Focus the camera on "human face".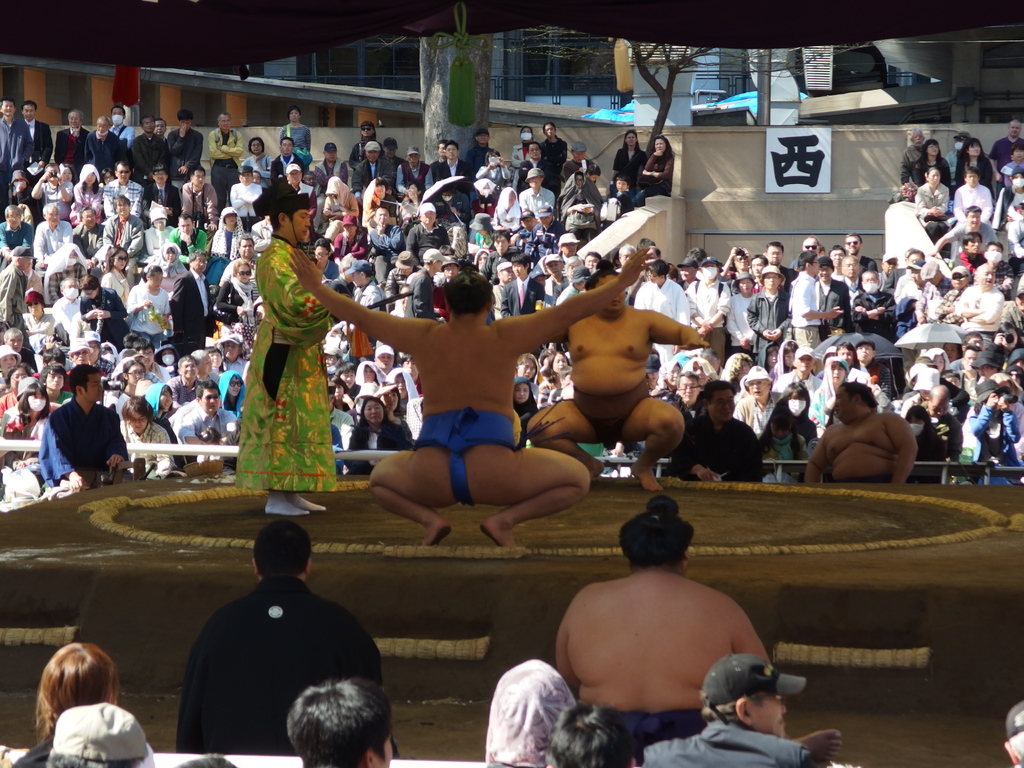
Focus region: select_region(752, 694, 790, 738).
